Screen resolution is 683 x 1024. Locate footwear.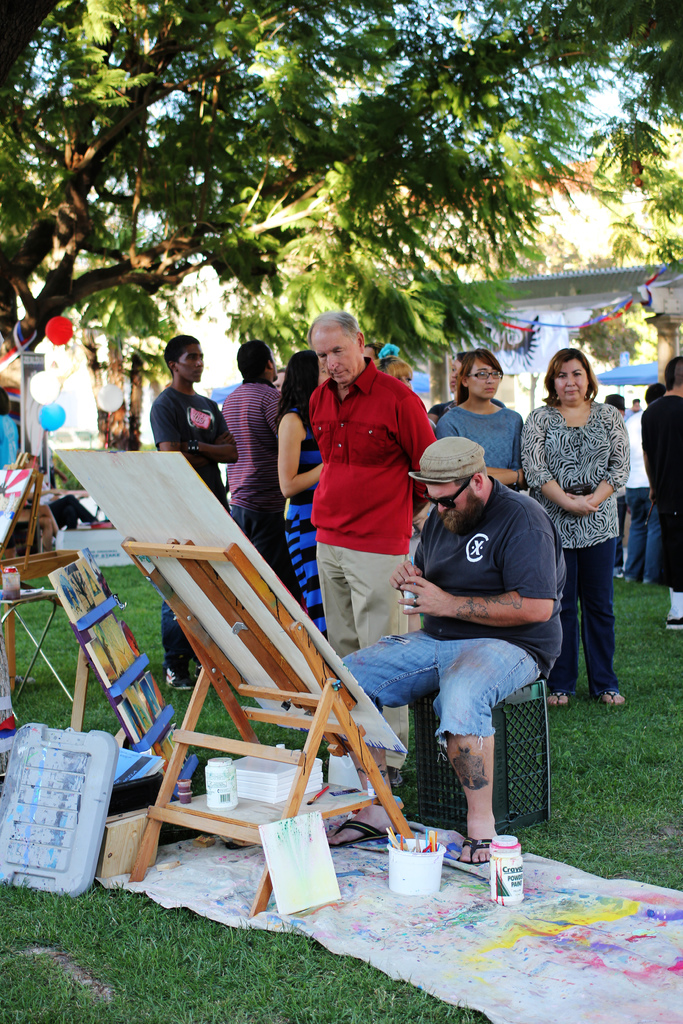
crop(458, 838, 502, 868).
